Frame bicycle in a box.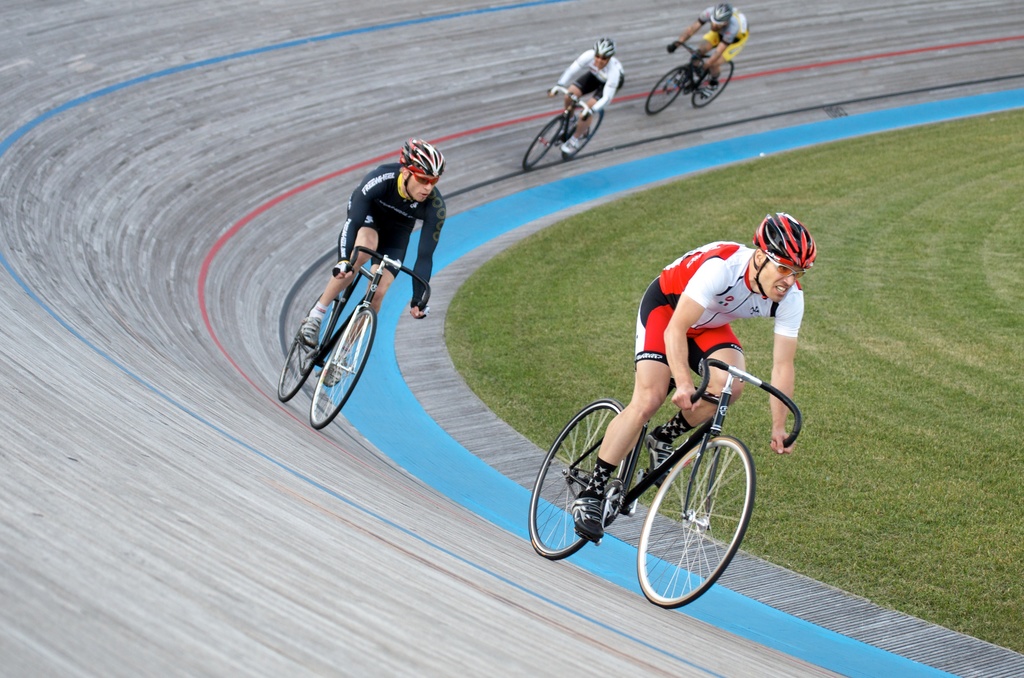
(522, 83, 605, 172).
